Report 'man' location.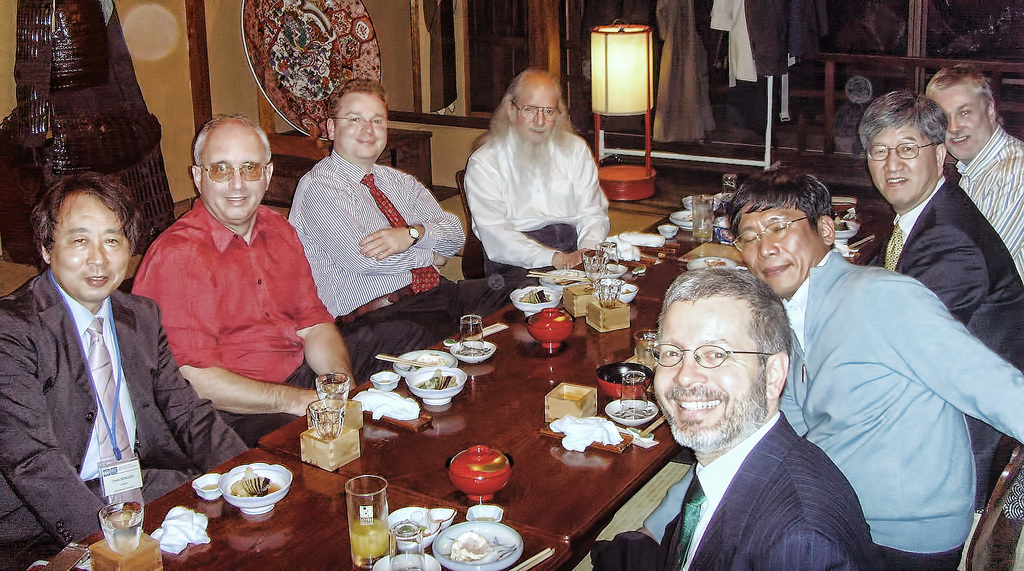
Report: x1=591 y1=260 x2=876 y2=570.
